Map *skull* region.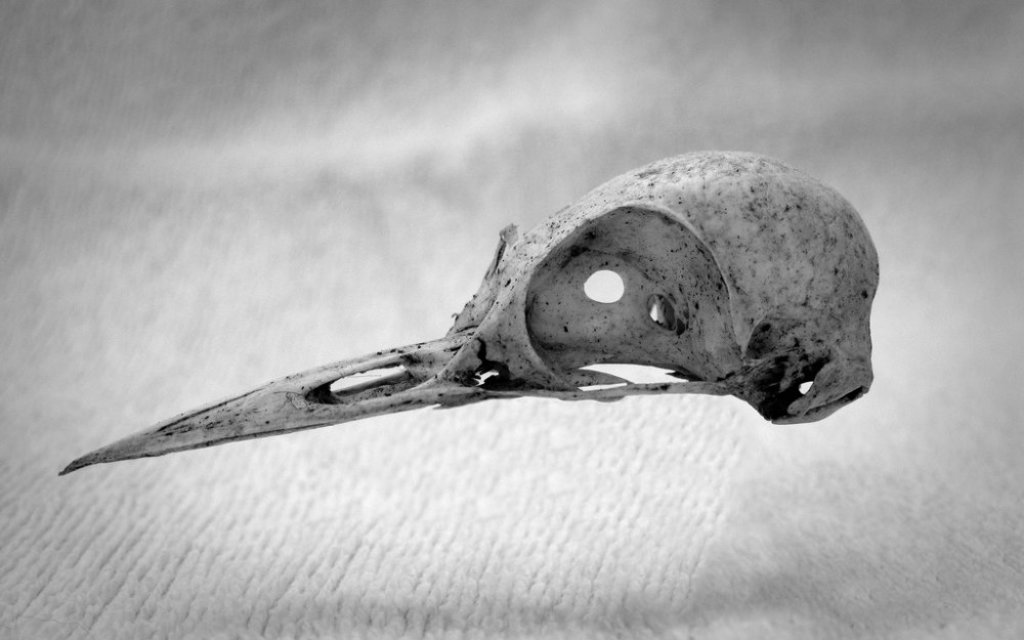
Mapped to 89/167/865/477.
